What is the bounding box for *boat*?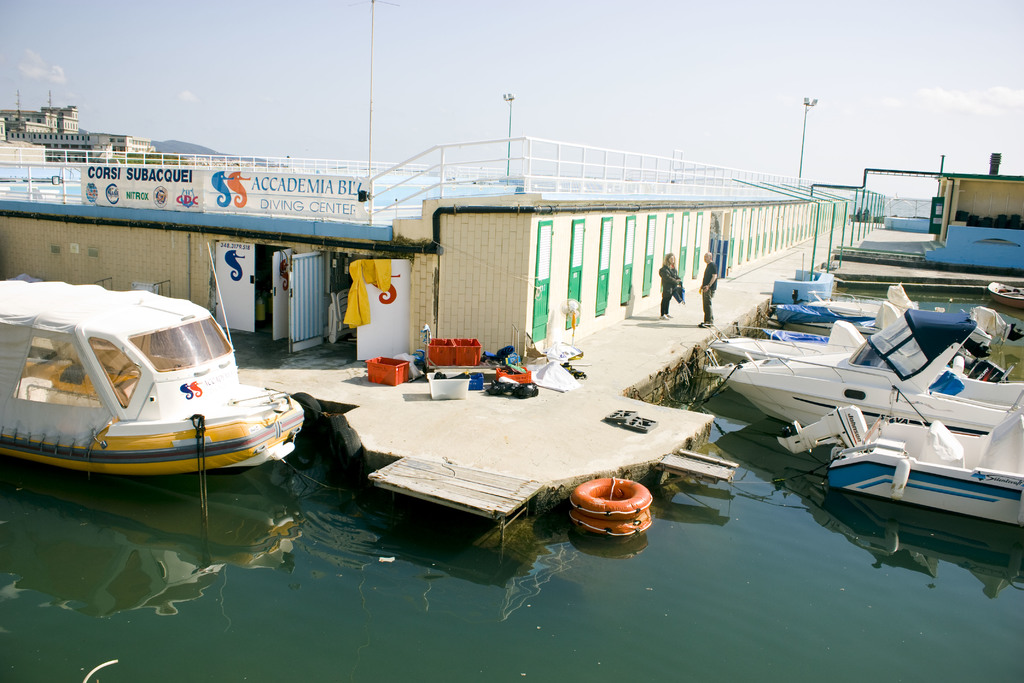
776,404,1023,530.
